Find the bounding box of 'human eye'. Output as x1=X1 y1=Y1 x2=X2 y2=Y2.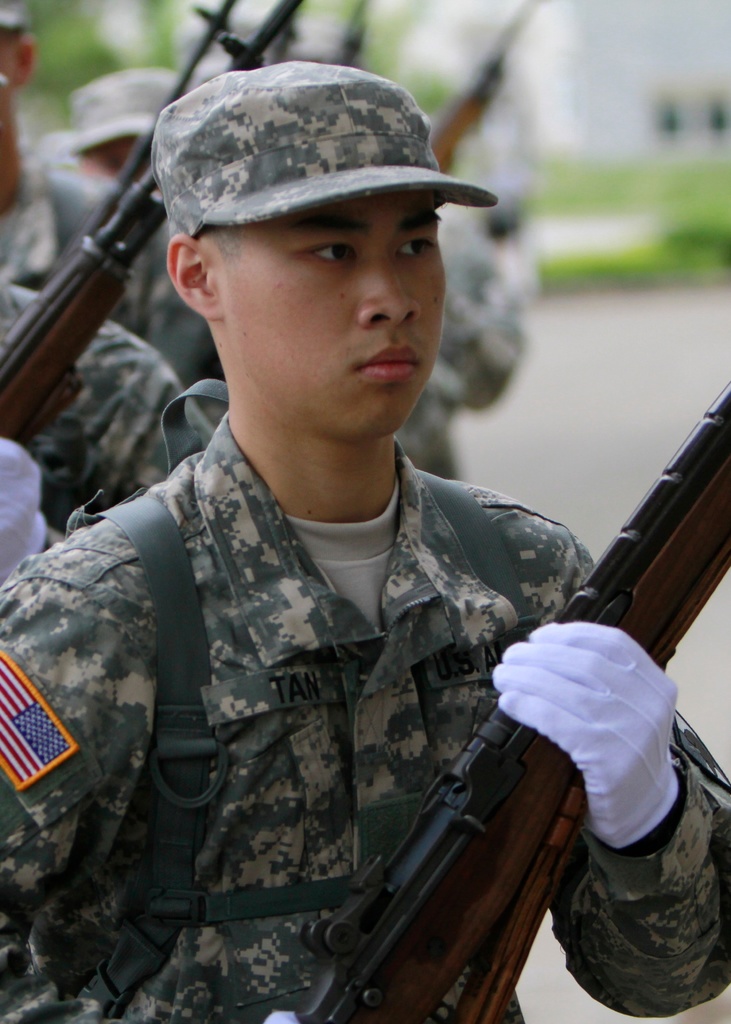
x1=396 y1=223 x2=449 y2=269.
